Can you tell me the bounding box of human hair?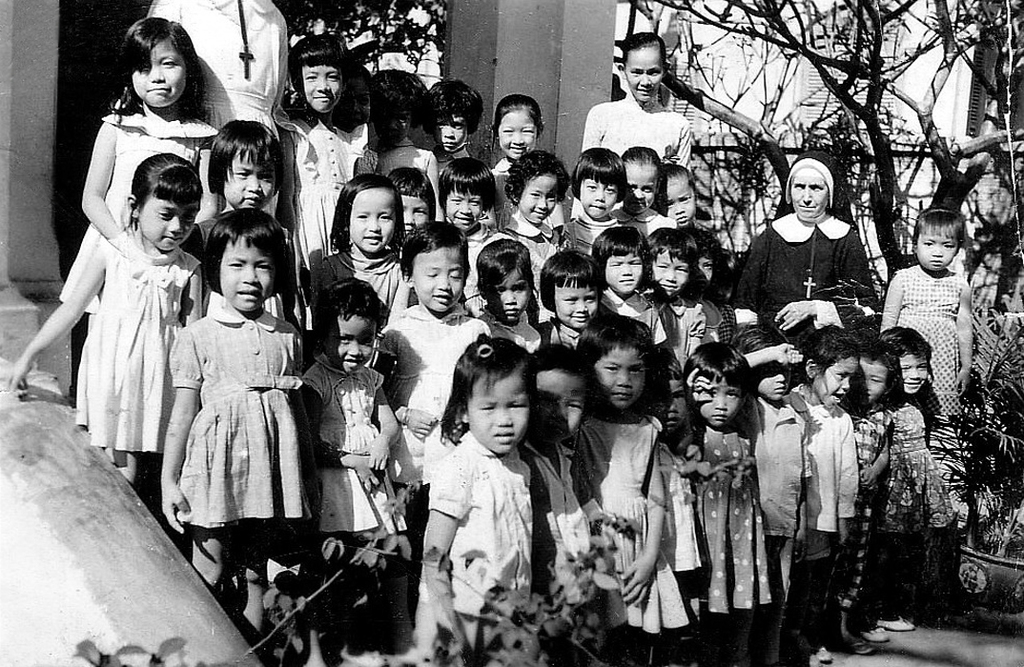
624,31,667,69.
